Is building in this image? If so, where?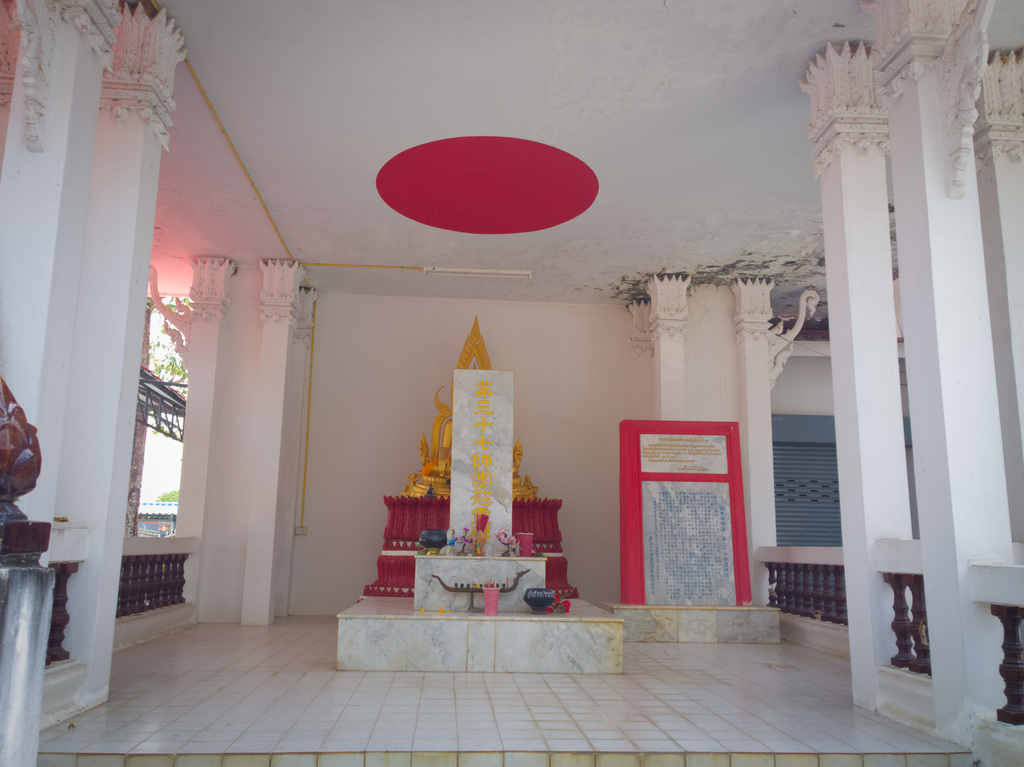
Yes, at [0, 0, 1023, 766].
